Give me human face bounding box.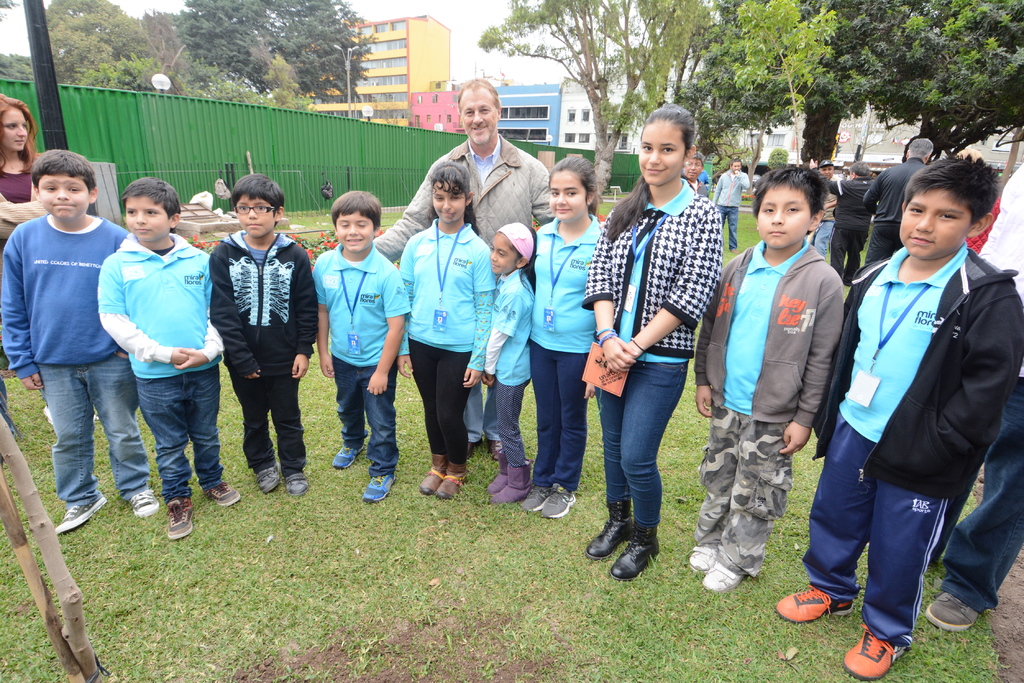
[640, 118, 683, 186].
